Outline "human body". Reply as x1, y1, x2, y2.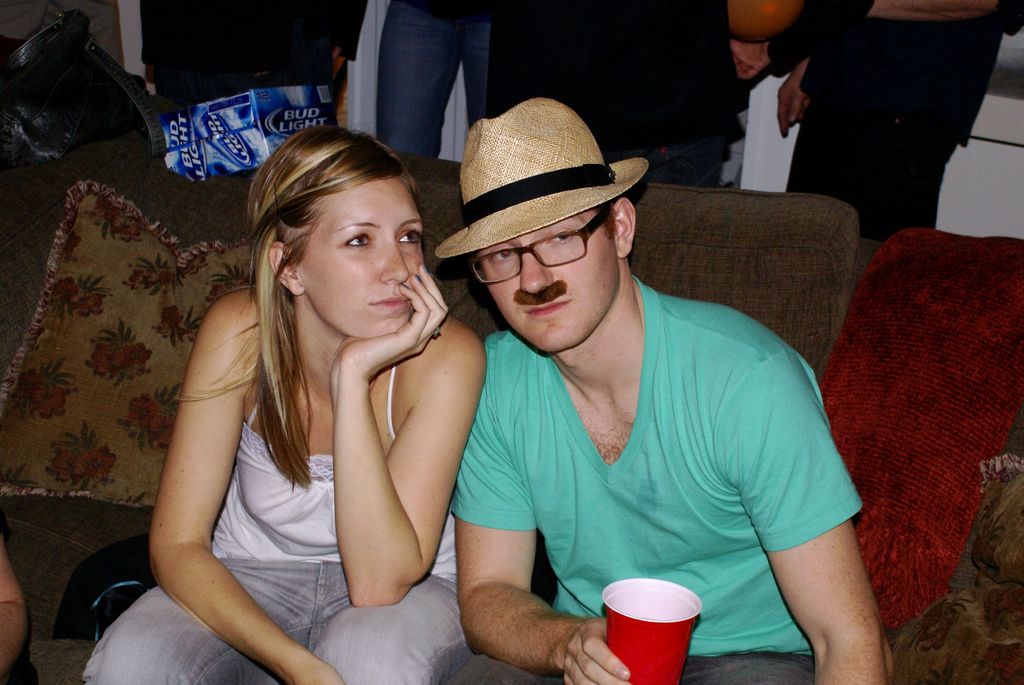
778, 0, 1023, 243.
